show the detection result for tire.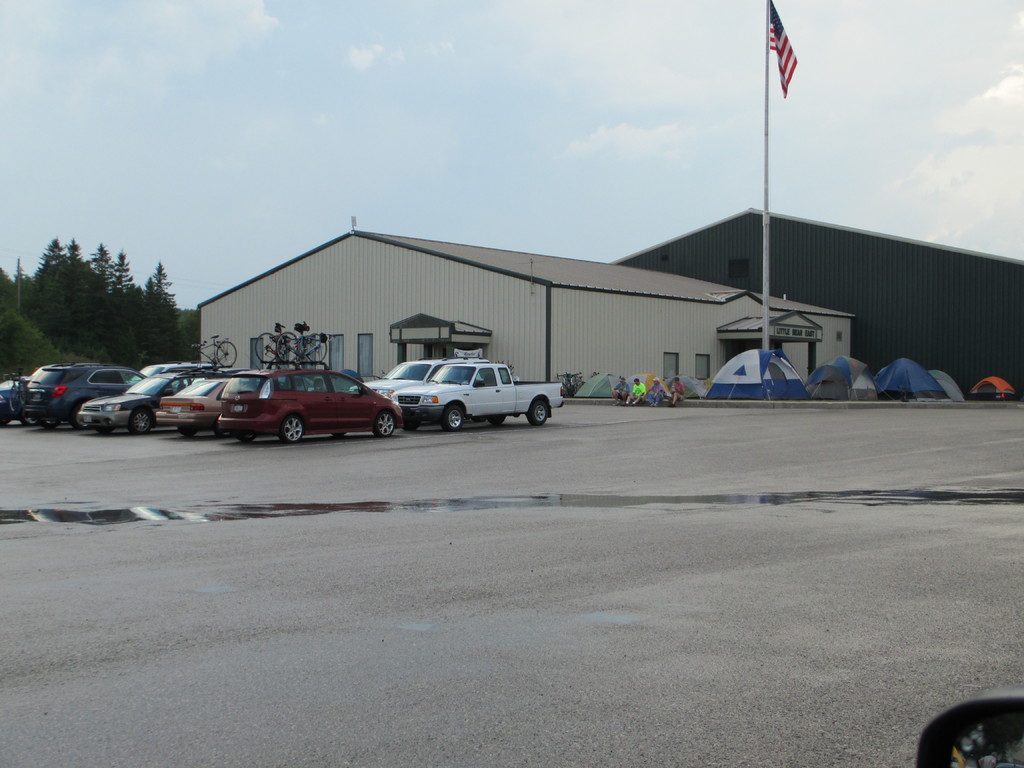
detection(307, 335, 326, 361).
